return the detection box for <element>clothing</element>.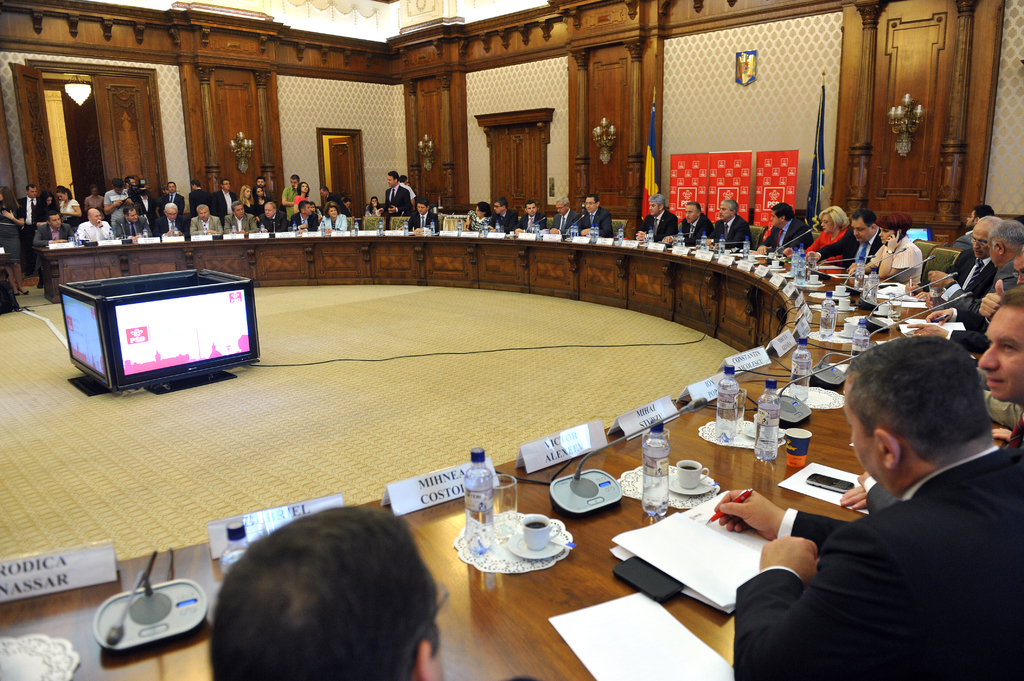
region(242, 199, 256, 213).
